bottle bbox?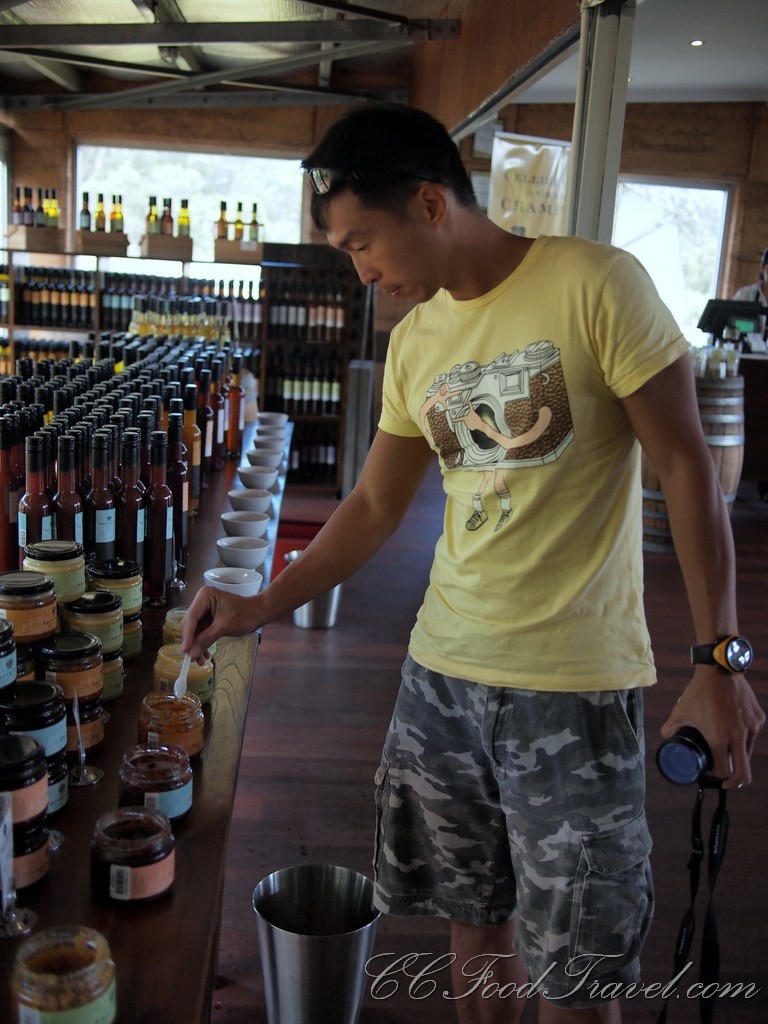
<region>43, 185, 48, 212</region>
